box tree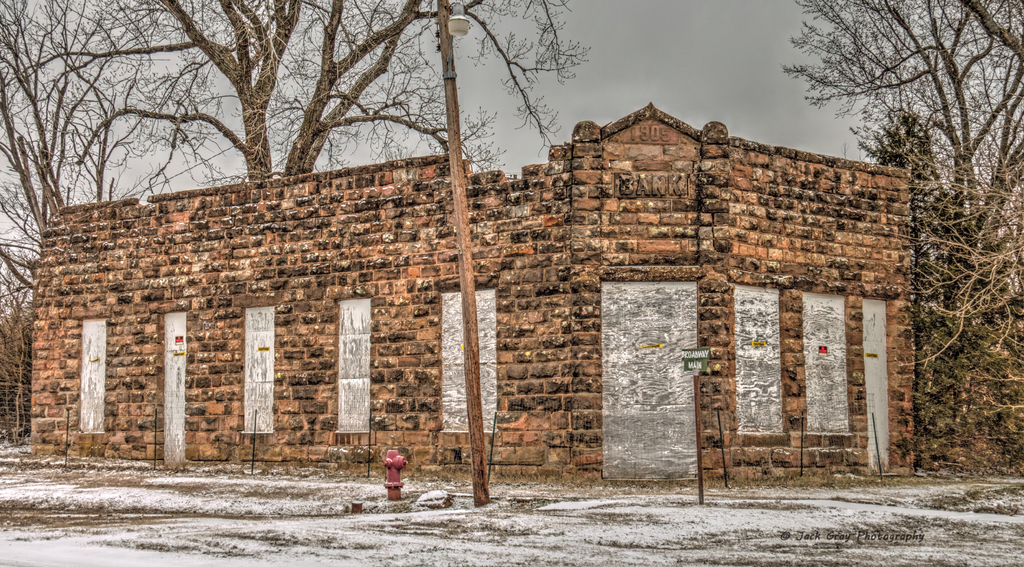
bbox(822, 4, 1007, 423)
